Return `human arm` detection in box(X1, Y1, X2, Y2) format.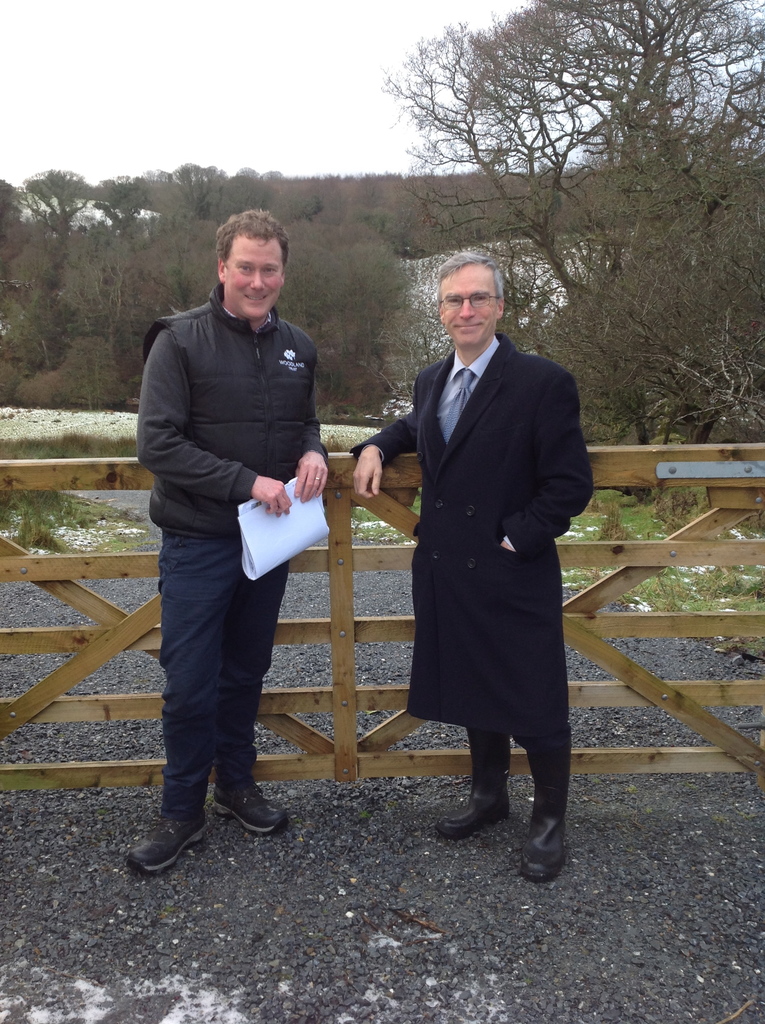
box(133, 330, 294, 518).
